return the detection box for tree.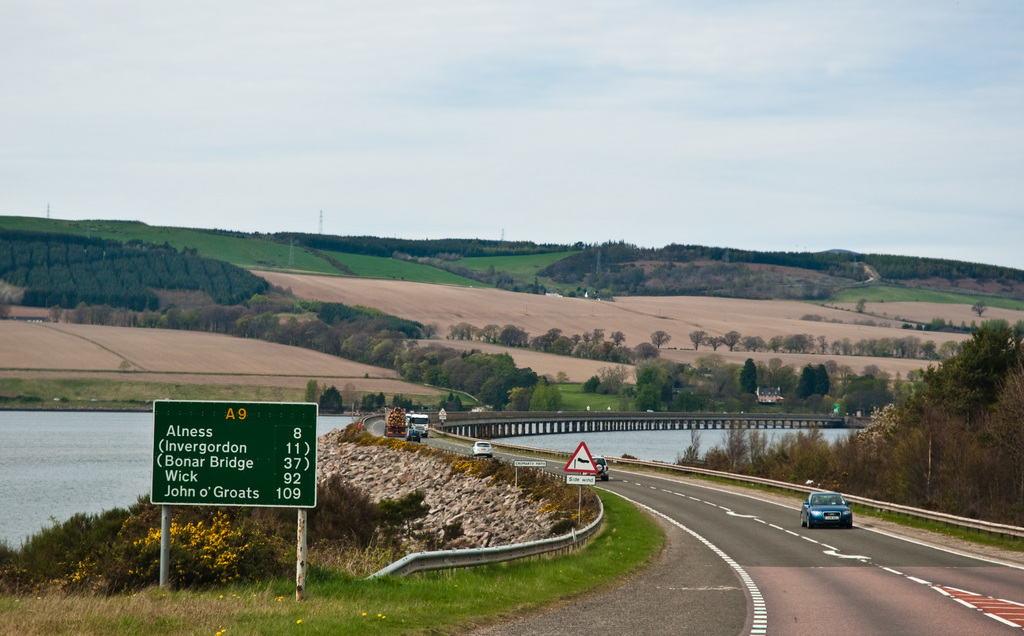
box(768, 336, 783, 352).
